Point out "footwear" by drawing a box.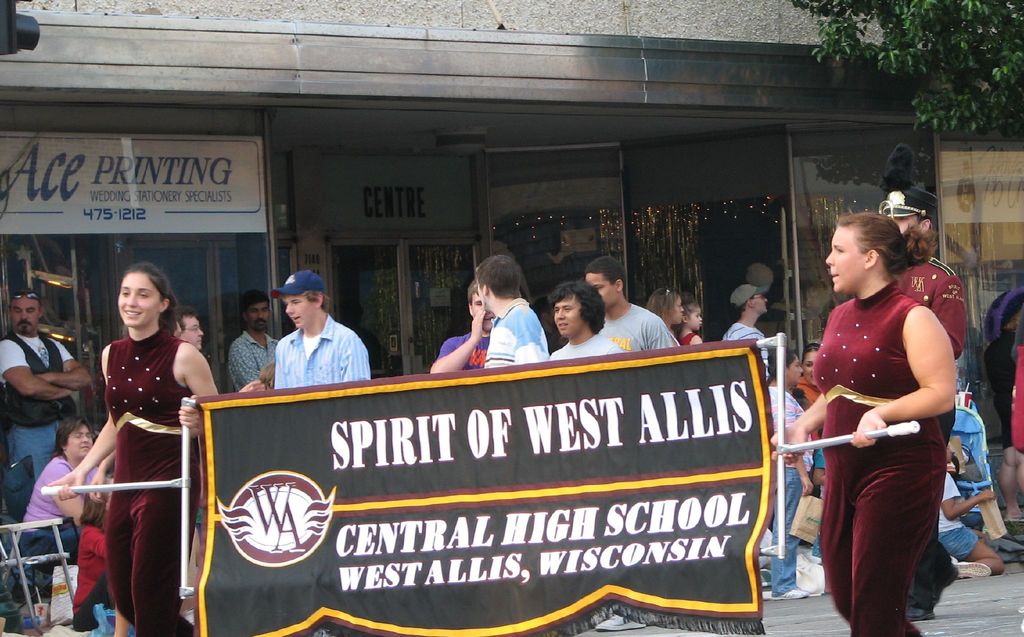
[954, 561, 993, 580].
